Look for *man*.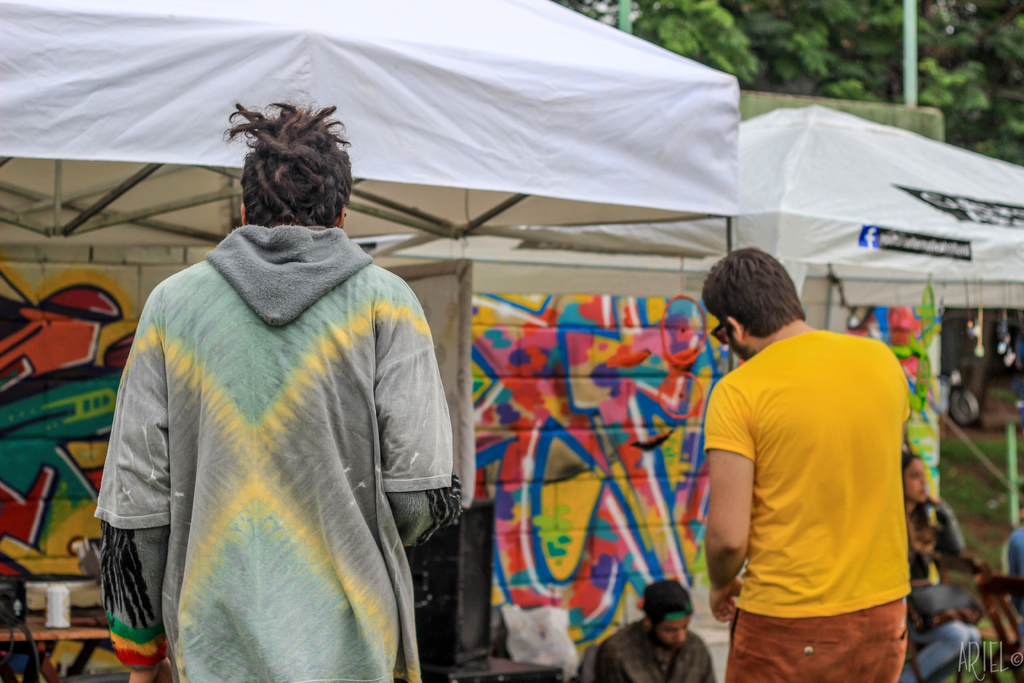
Found: locate(593, 575, 719, 682).
